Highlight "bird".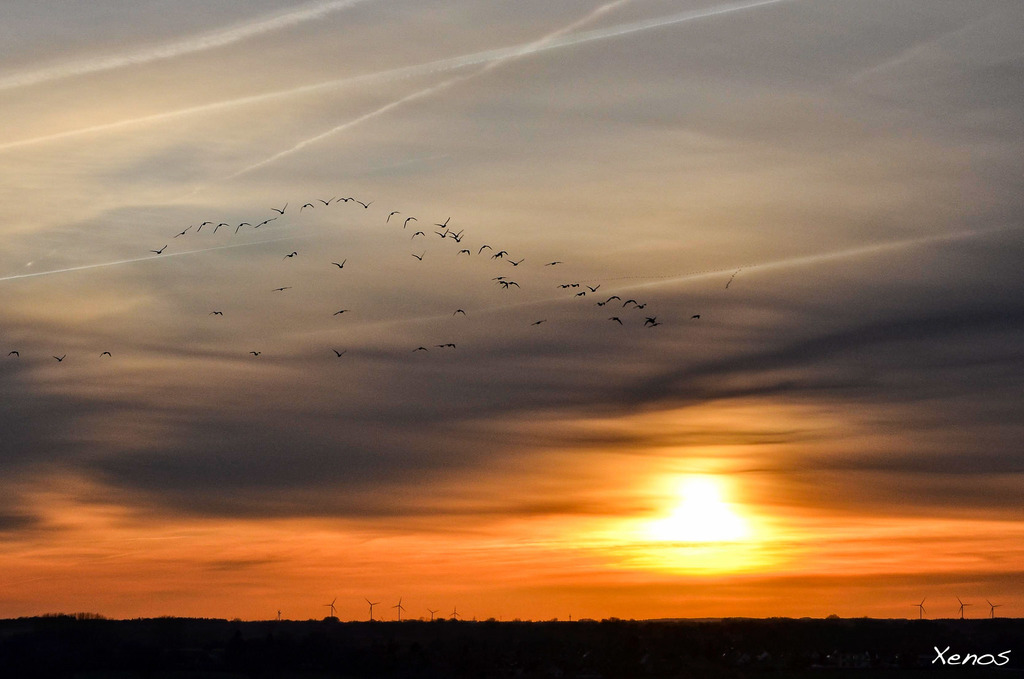
Highlighted region: locate(173, 227, 192, 238).
